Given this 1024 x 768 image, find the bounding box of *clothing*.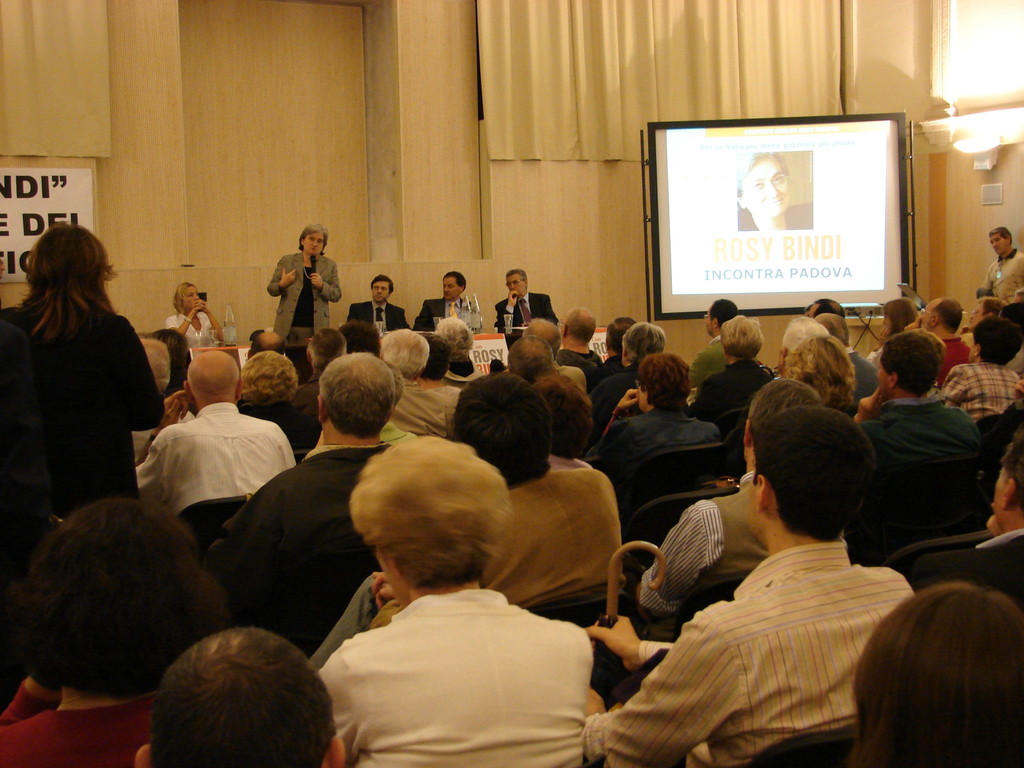
{"x1": 586, "y1": 405, "x2": 718, "y2": 468}.
